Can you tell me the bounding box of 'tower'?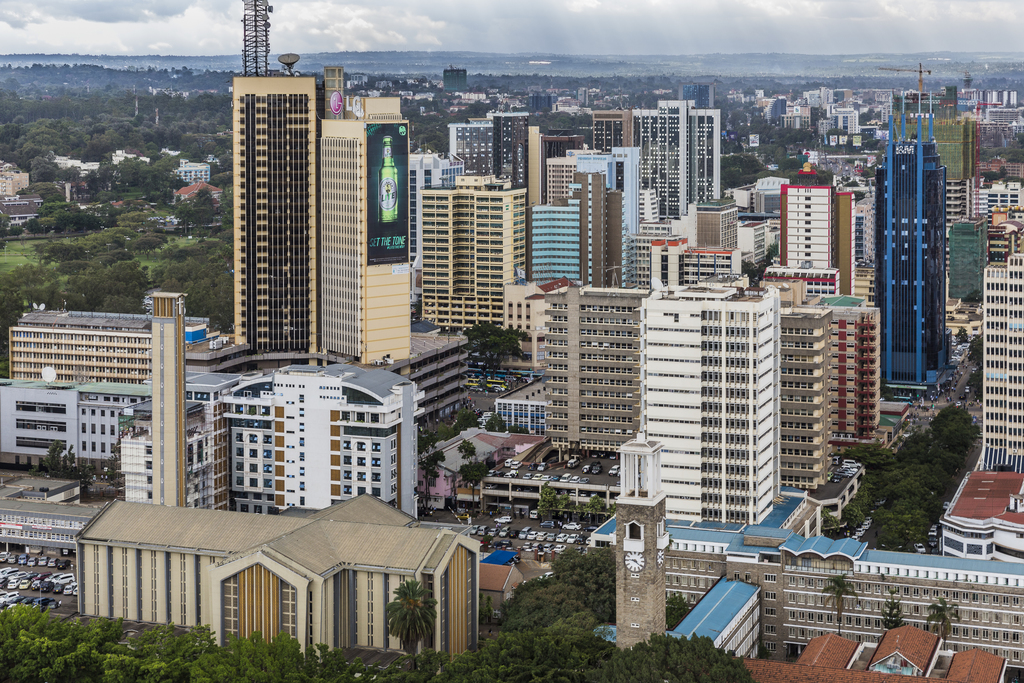
x1=317 y1=99 x2=410 y2=376.
